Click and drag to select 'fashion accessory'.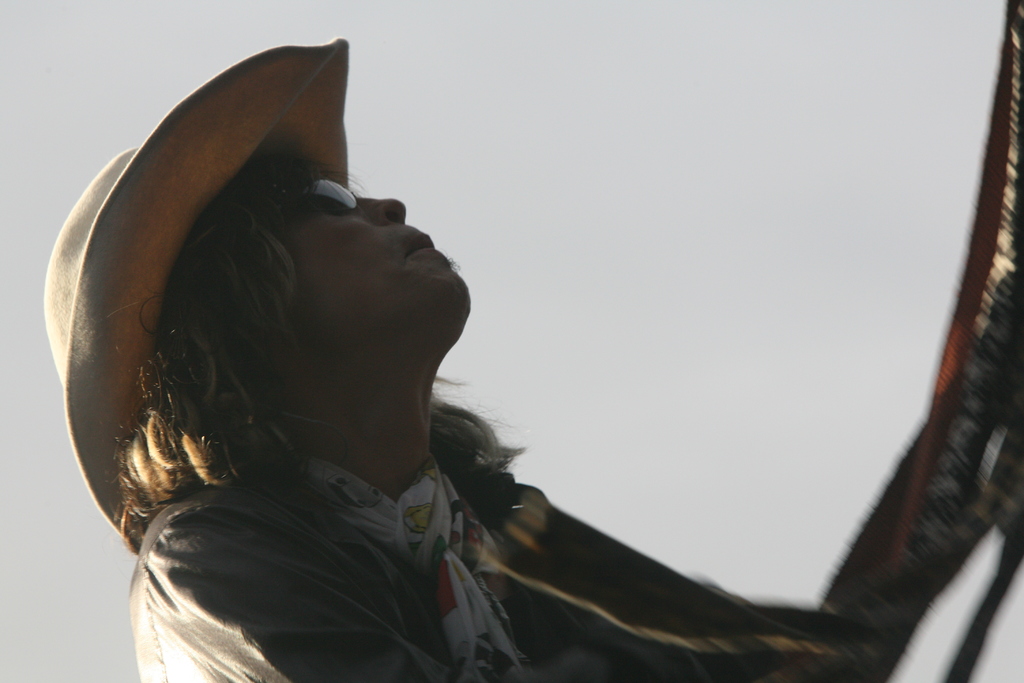
Selection: [x1=40, y1=37, x2=354, y2=559].
